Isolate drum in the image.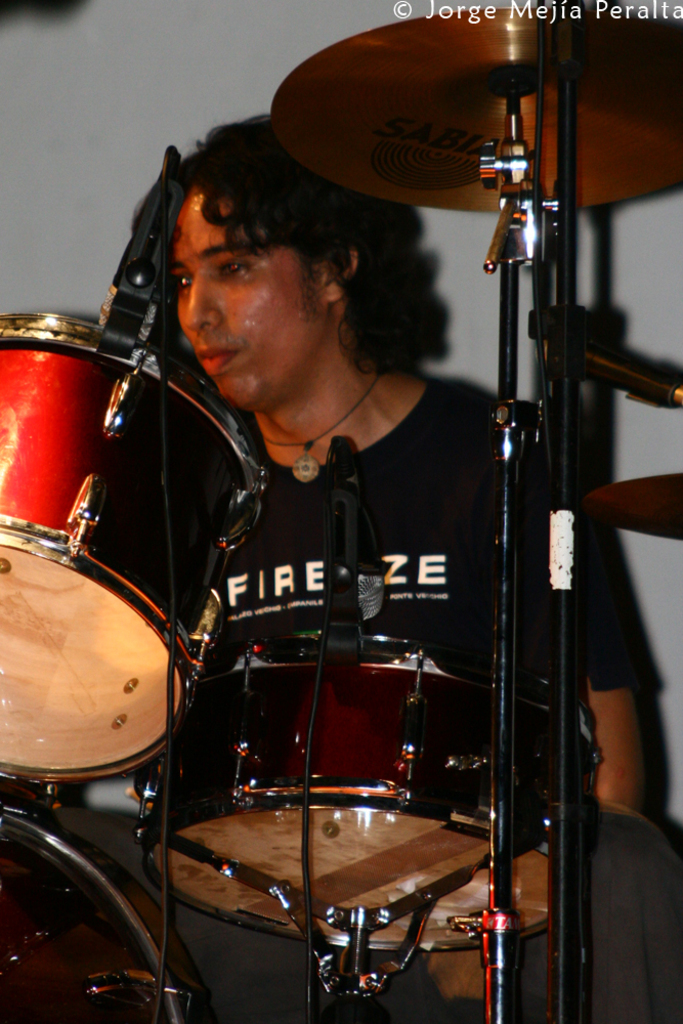
Isolated region: (x1=0, y1=797, x2=205, y2=1023).
